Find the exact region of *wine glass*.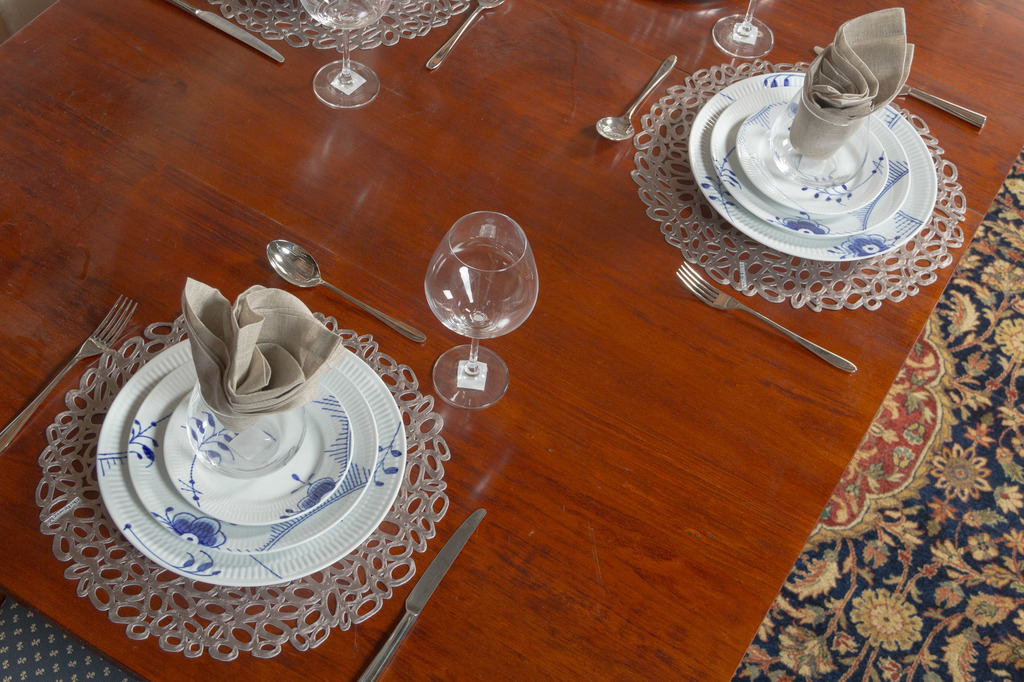
Exact region: <box>299,0,390,109</box>.
